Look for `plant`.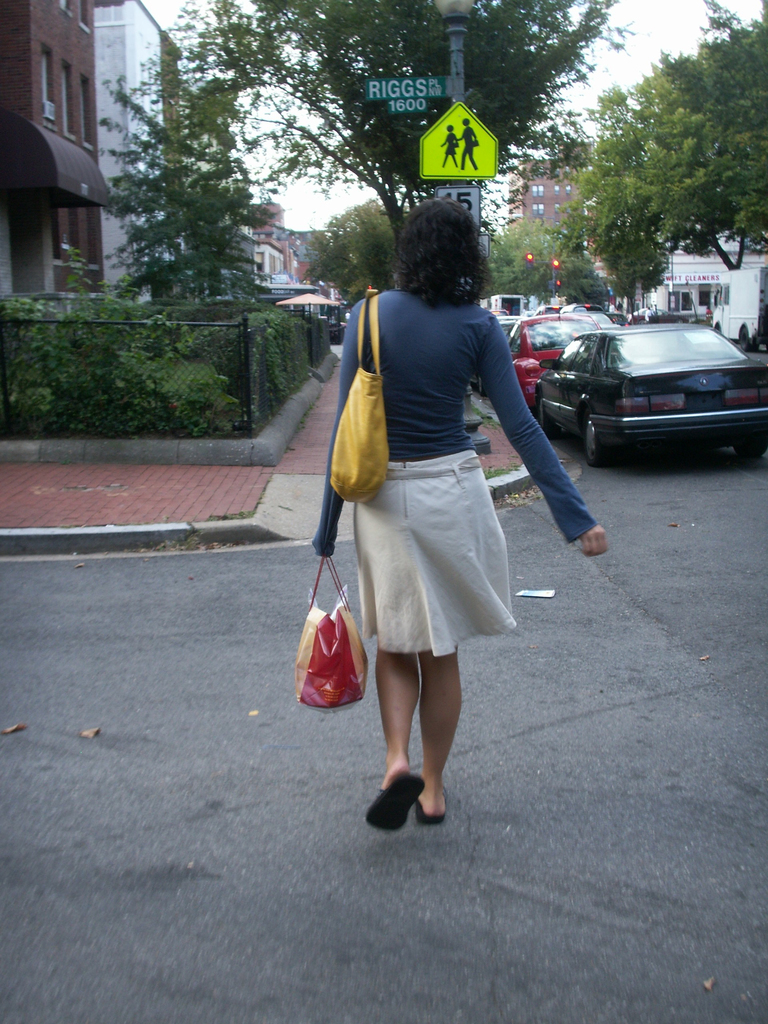
Found: Rect(469, 403, 499, 433).
